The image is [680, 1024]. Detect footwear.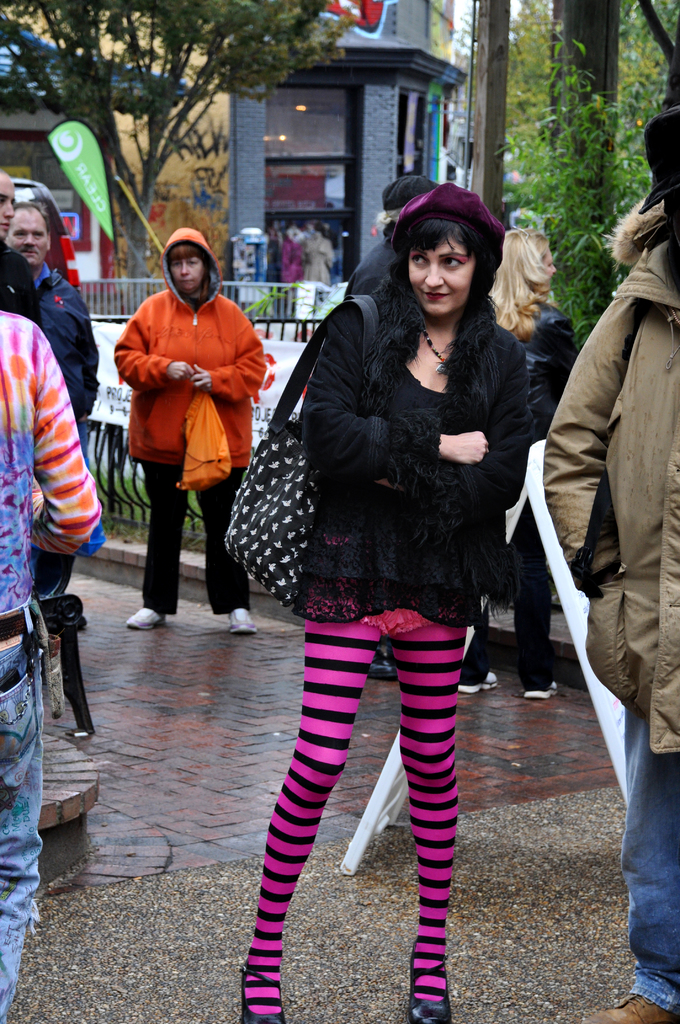
Detection: [x1=526, y1=680, x2=557, y2=701].
